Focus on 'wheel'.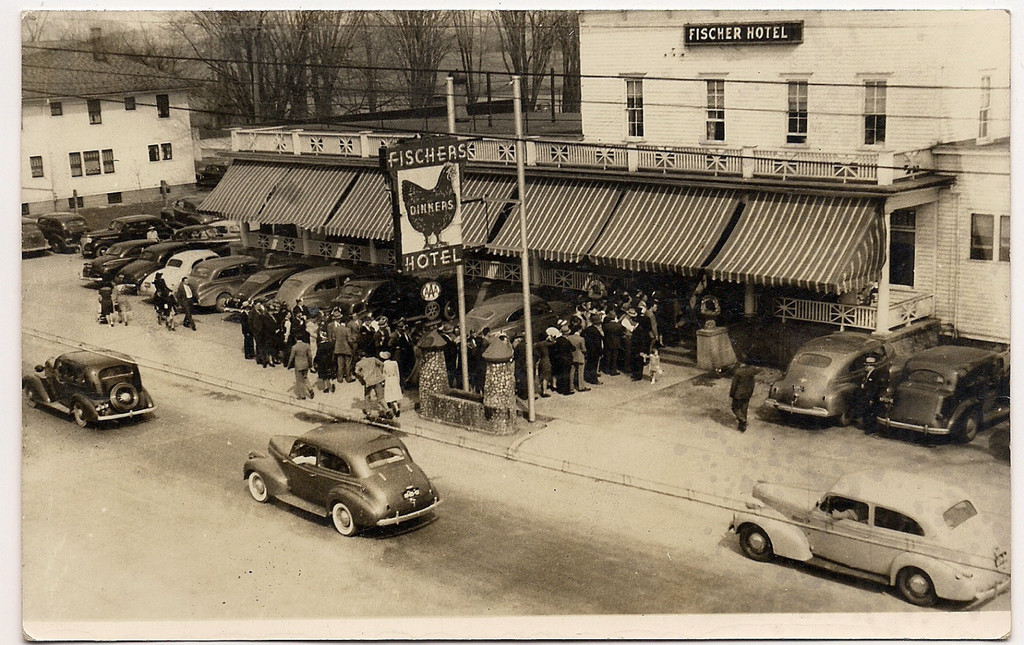
Focused at 736,522,772,558.
